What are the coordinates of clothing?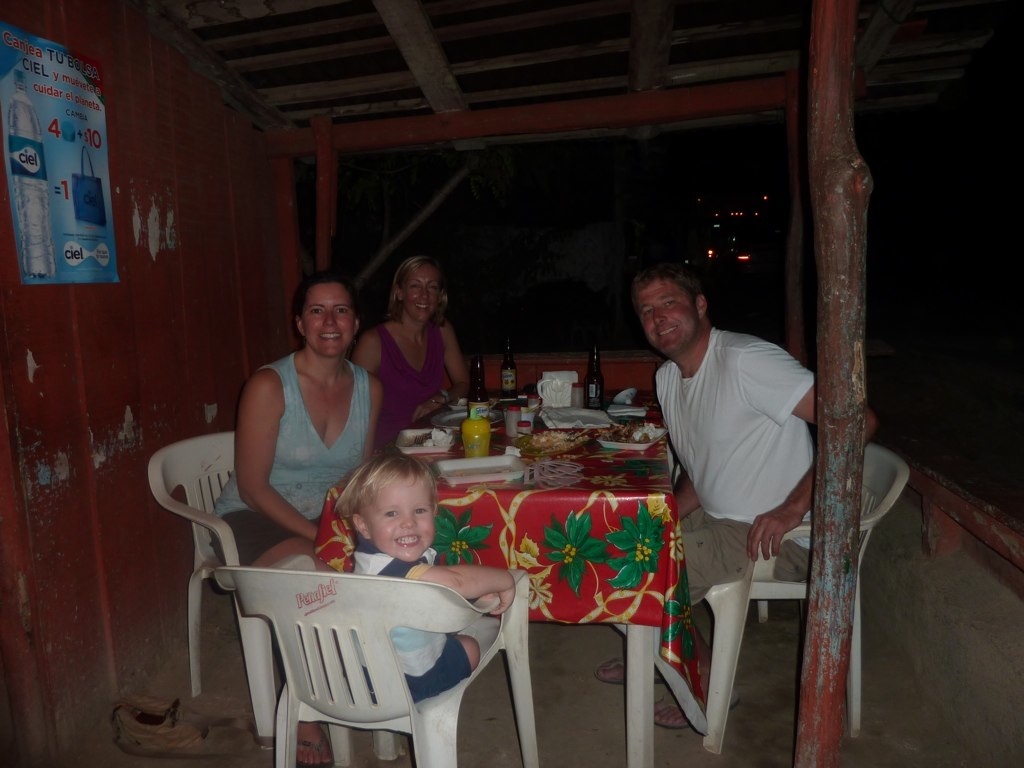
x1=368, y1=563, x2=482, y2=693.
